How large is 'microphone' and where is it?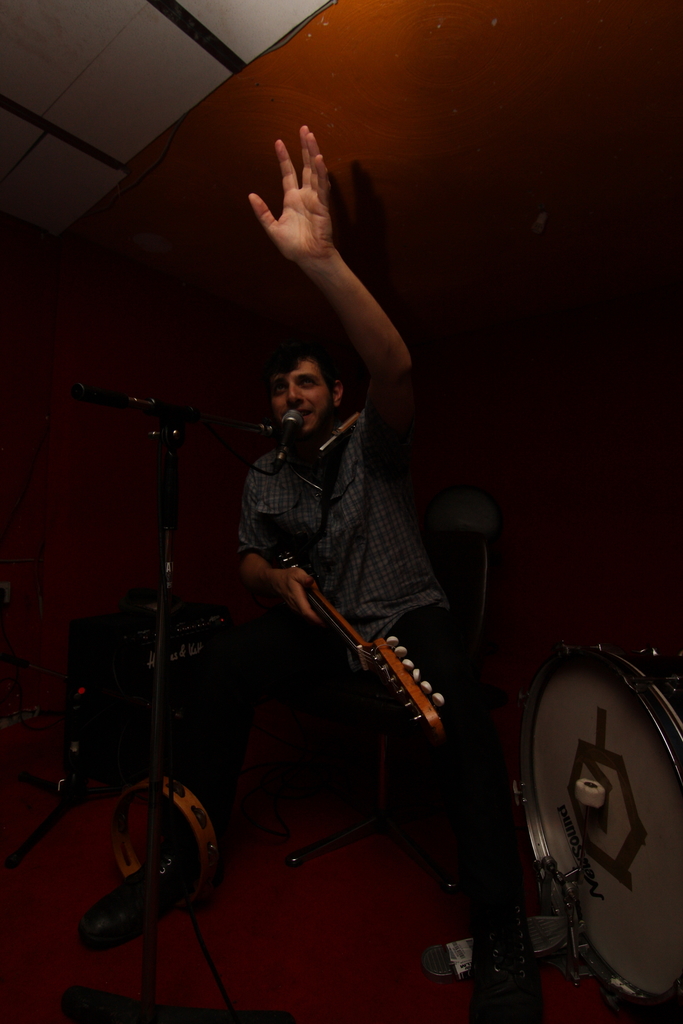
Bounding box: (x1=277, y1=408, x2=301, y2=457).
